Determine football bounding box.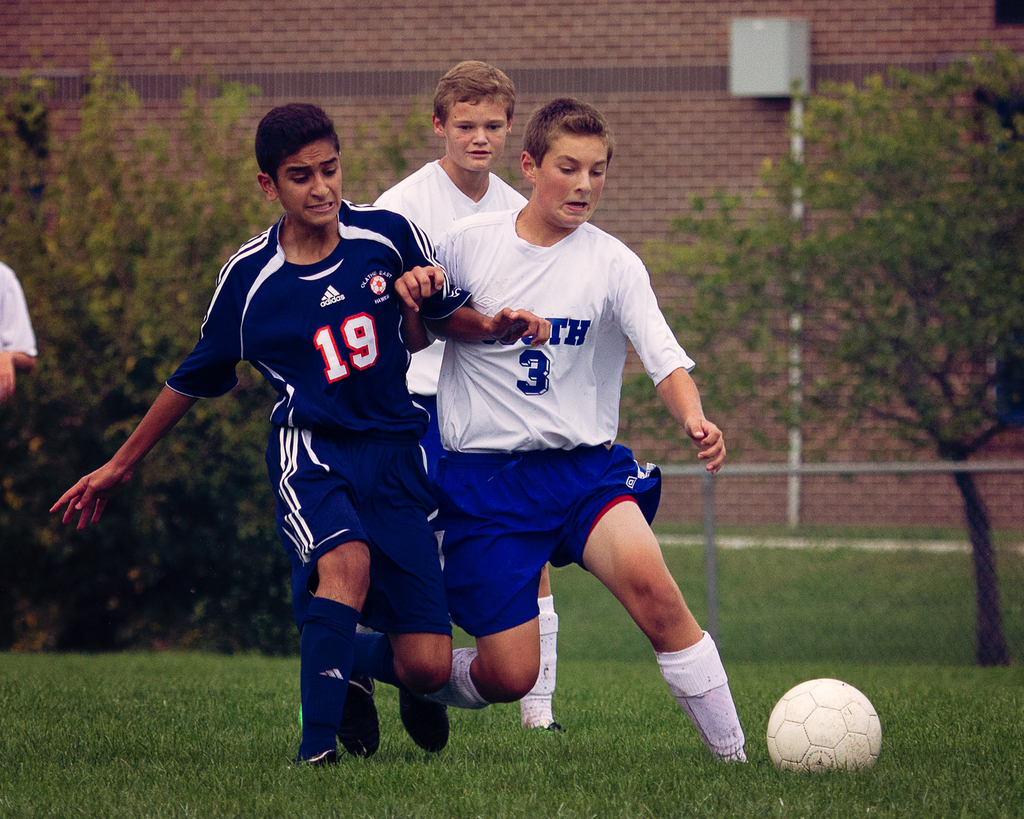
Determined: 766,674,886,773.
